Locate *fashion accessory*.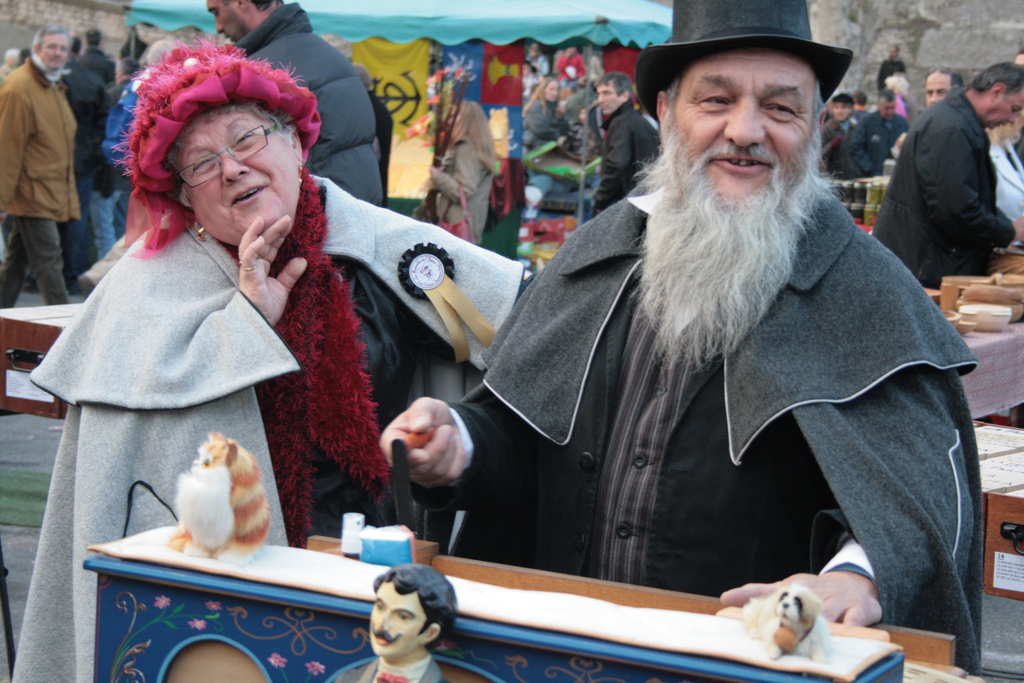
Bounding box: (634,5,850,105).
